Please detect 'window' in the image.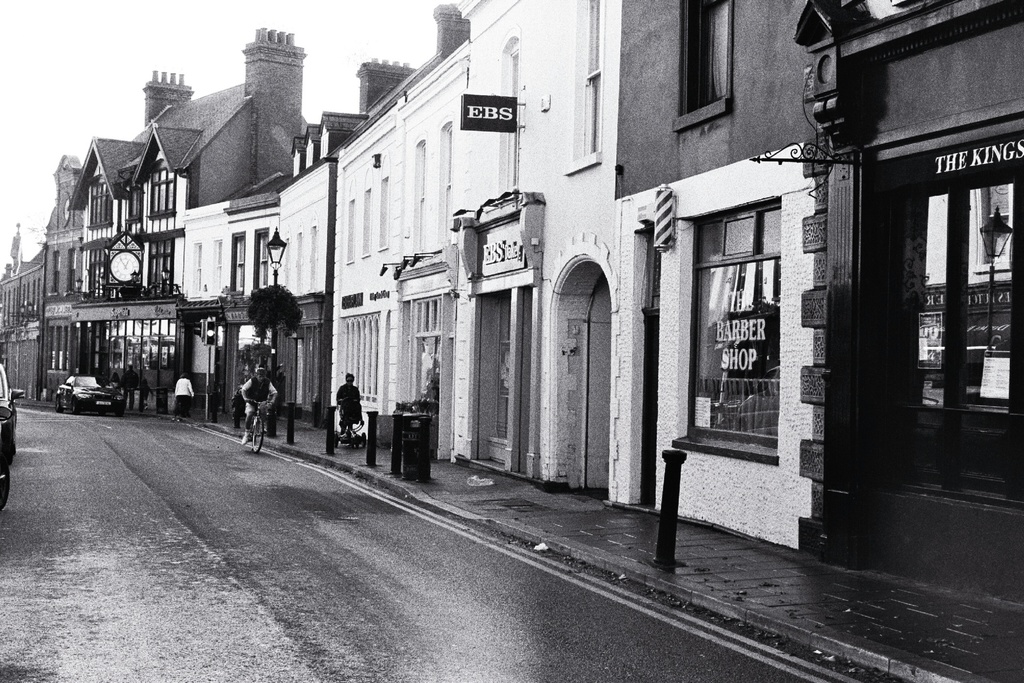
bbox(381, 174, 388, 247).
